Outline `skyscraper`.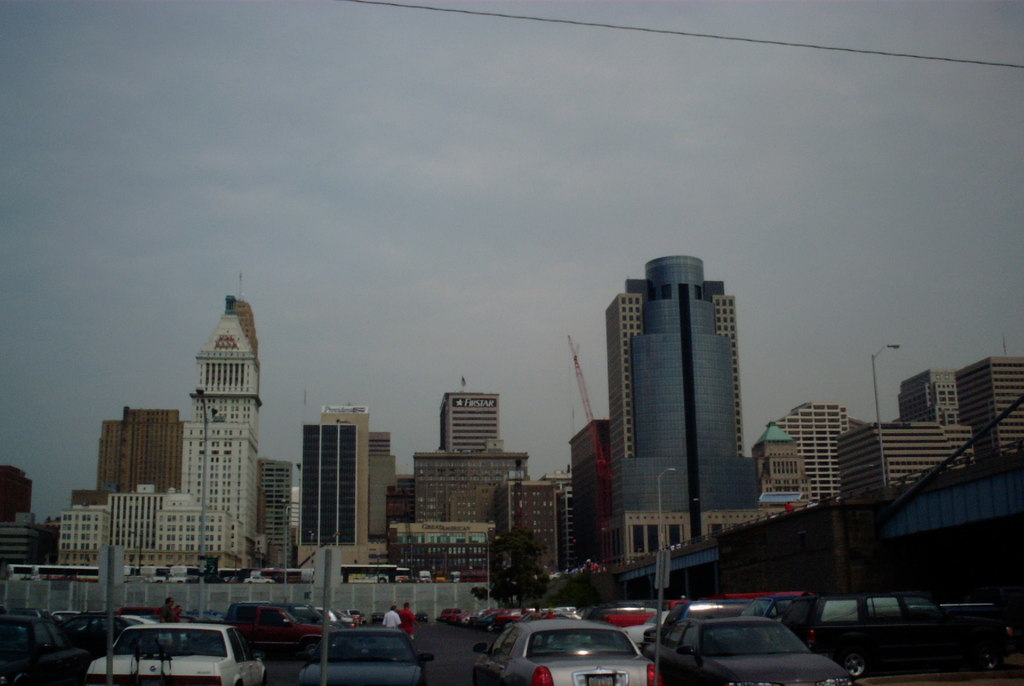
Outline: l=406, t=455, r=520, b=523.
